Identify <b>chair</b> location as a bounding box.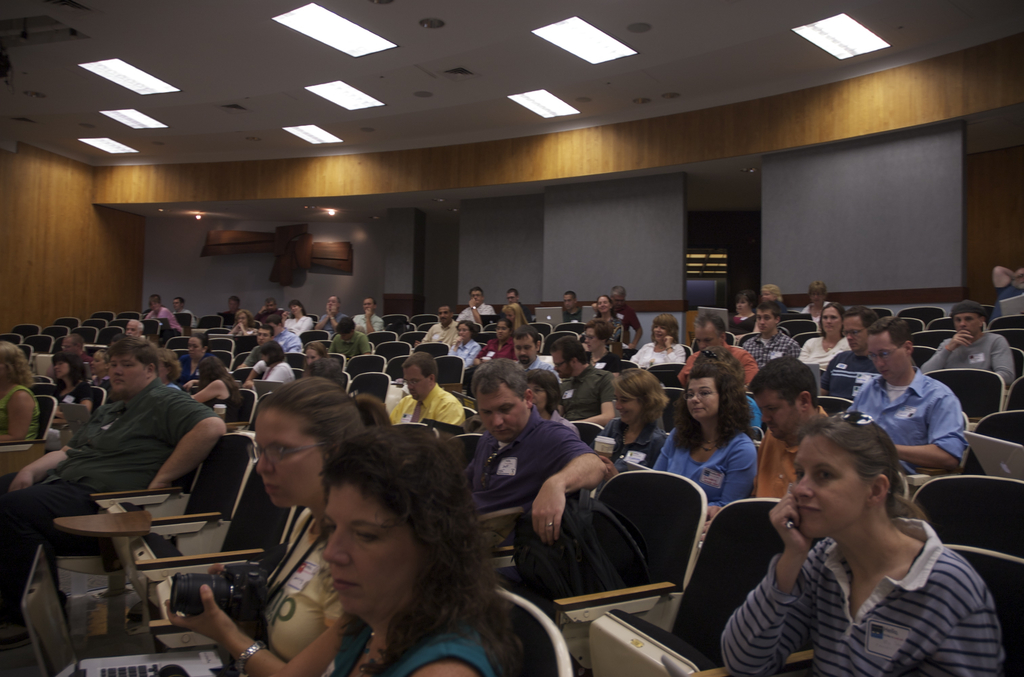
bbox=(392, 357, 418, 379).
